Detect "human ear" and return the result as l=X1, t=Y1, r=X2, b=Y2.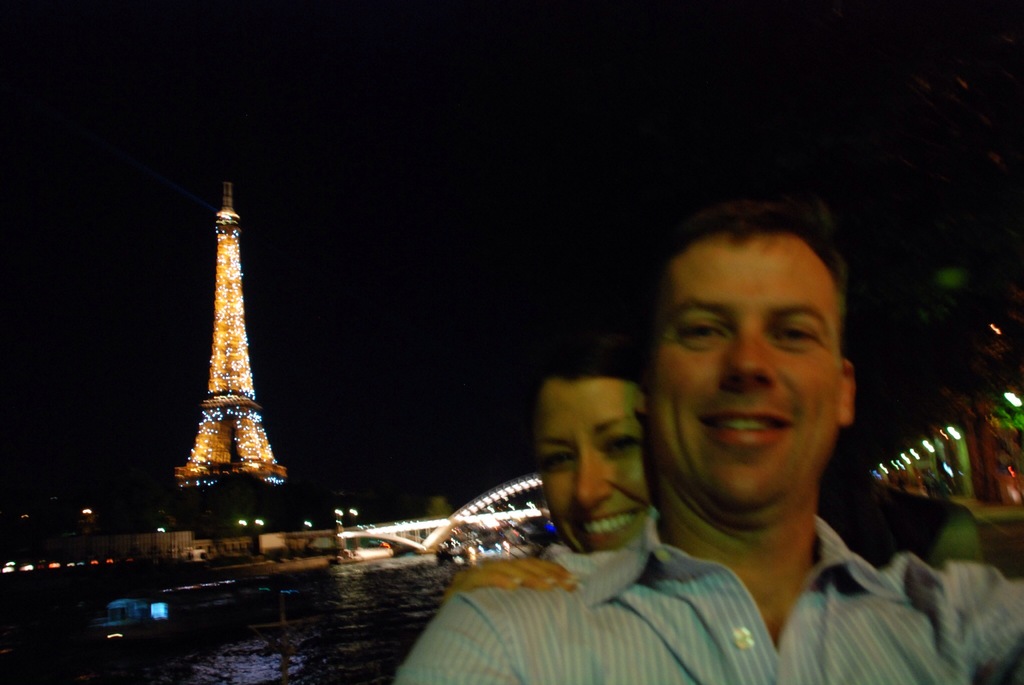
l=838, t=355, r=855, b=428.
